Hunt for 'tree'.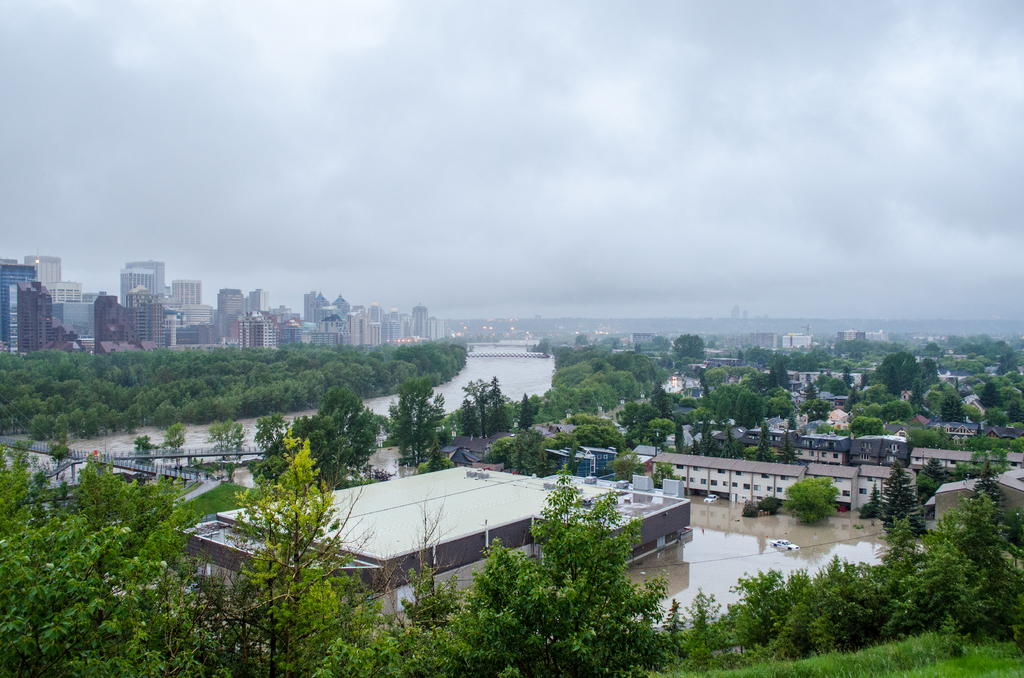
Hunted down at 938 394 971 424.
